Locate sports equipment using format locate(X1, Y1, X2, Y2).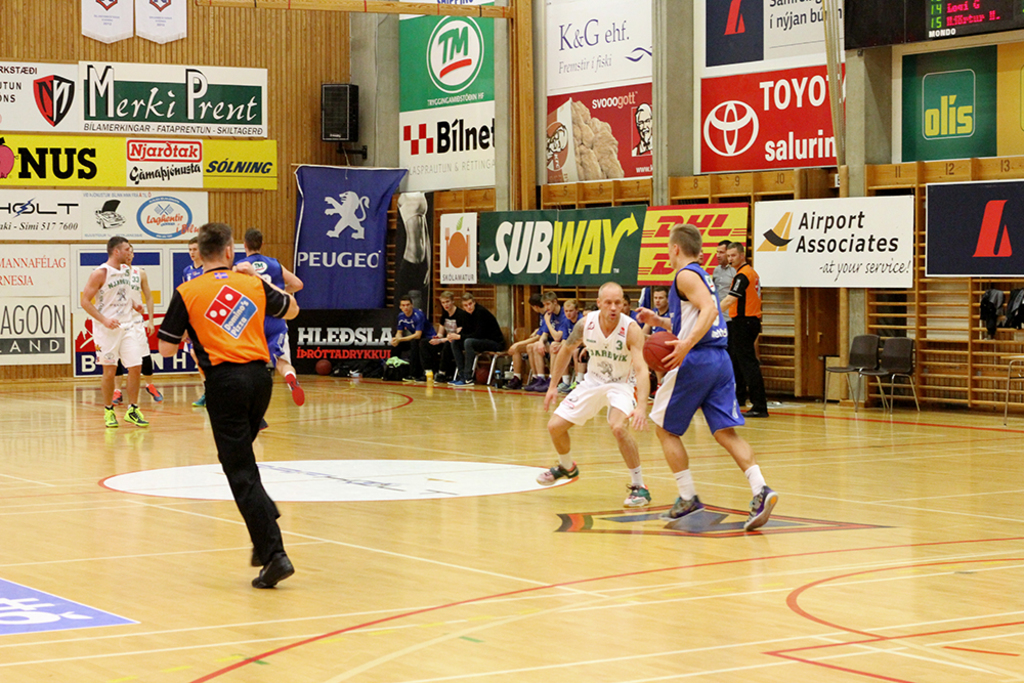
locate(624, 480, 652, 509).
